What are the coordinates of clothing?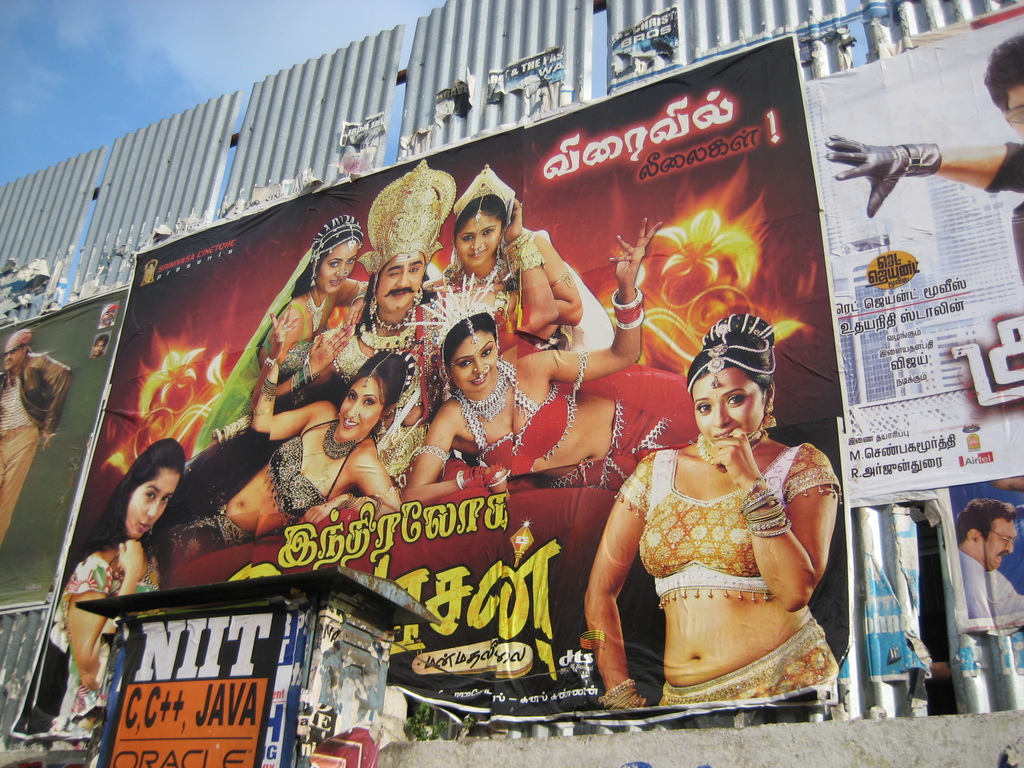
(613,438,840,605).
